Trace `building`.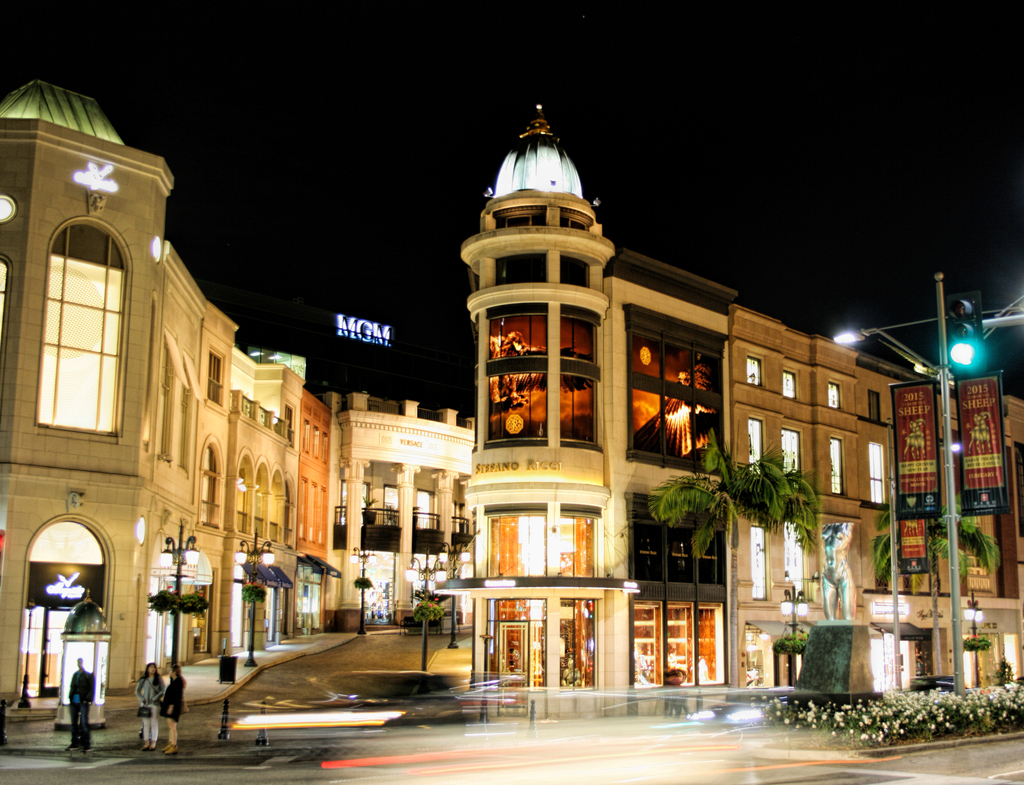
Traced to bbox=(325, 393, 476, 630).
